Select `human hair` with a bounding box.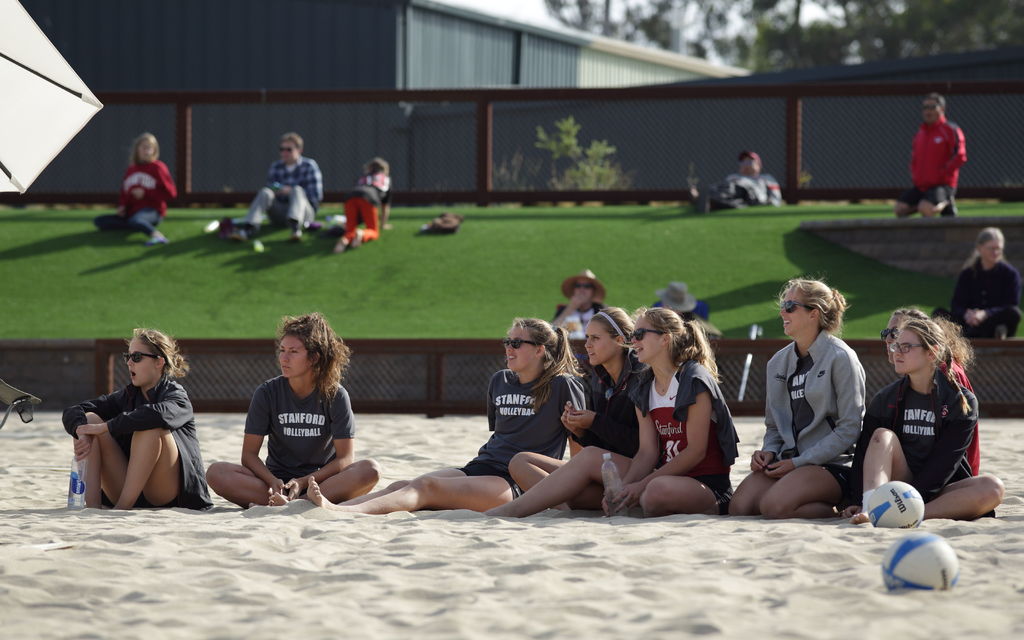
x1=962 y1=227 x2=1009 y2=267.
